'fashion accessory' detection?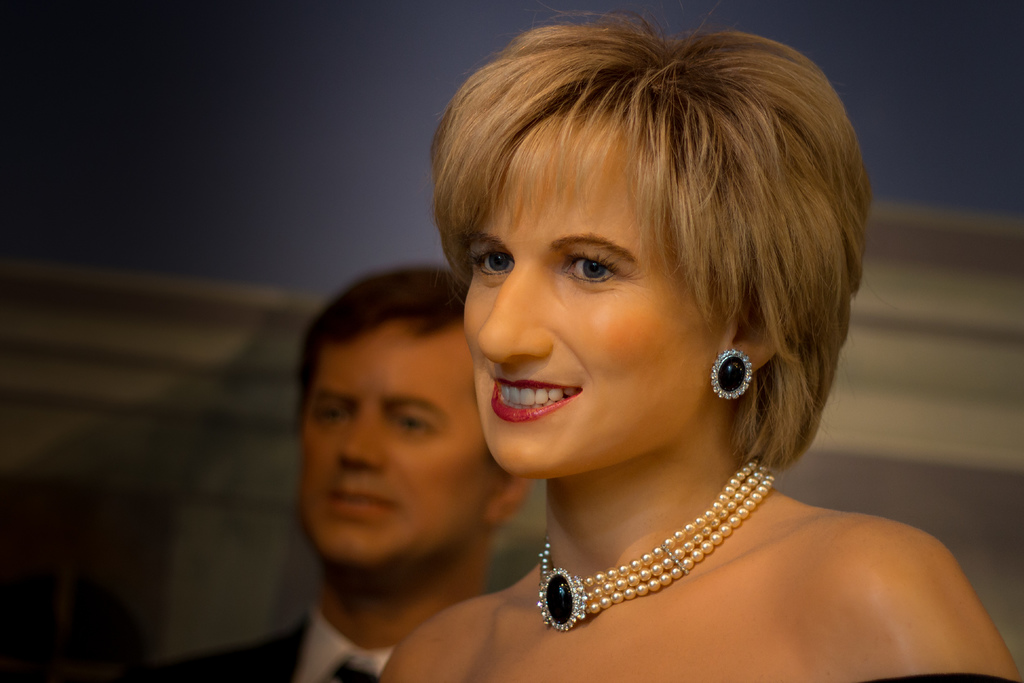
<bbox>534, 453, 779, 634</bbox>
